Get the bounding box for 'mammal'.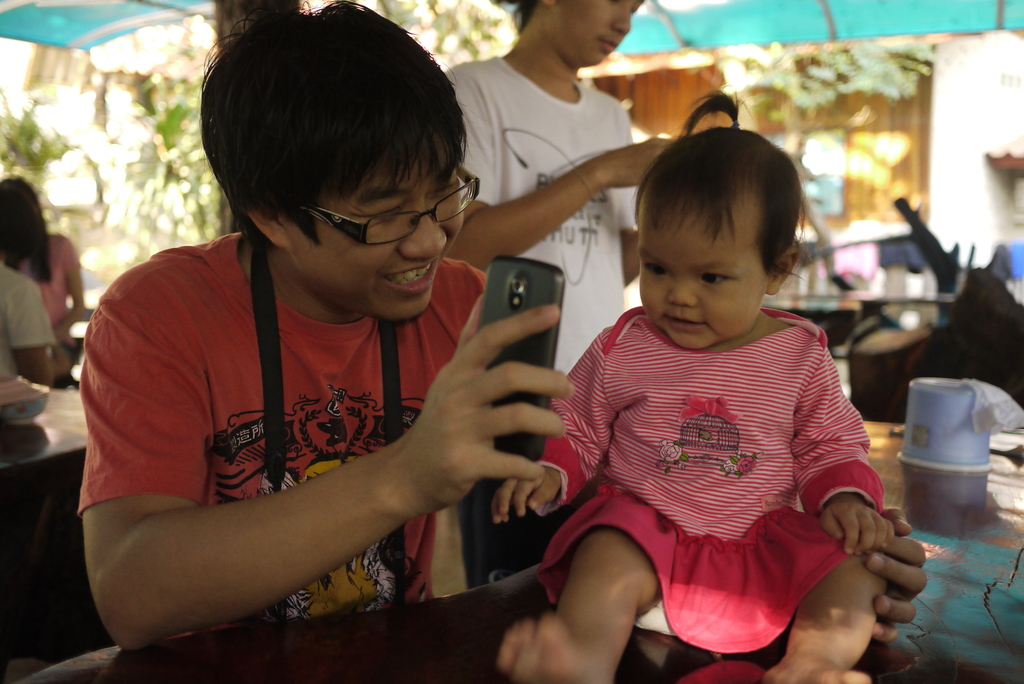
detection(0, 176, 89, 348).
